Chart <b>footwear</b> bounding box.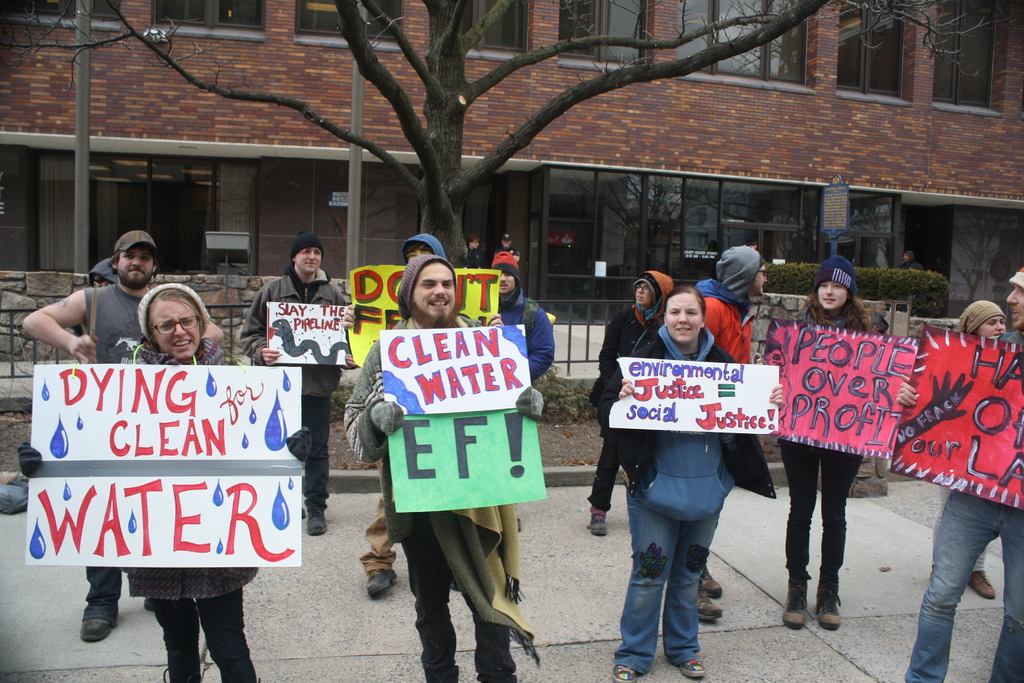
Charted: (x1=305, y1=509, x2=329, y2=536).
